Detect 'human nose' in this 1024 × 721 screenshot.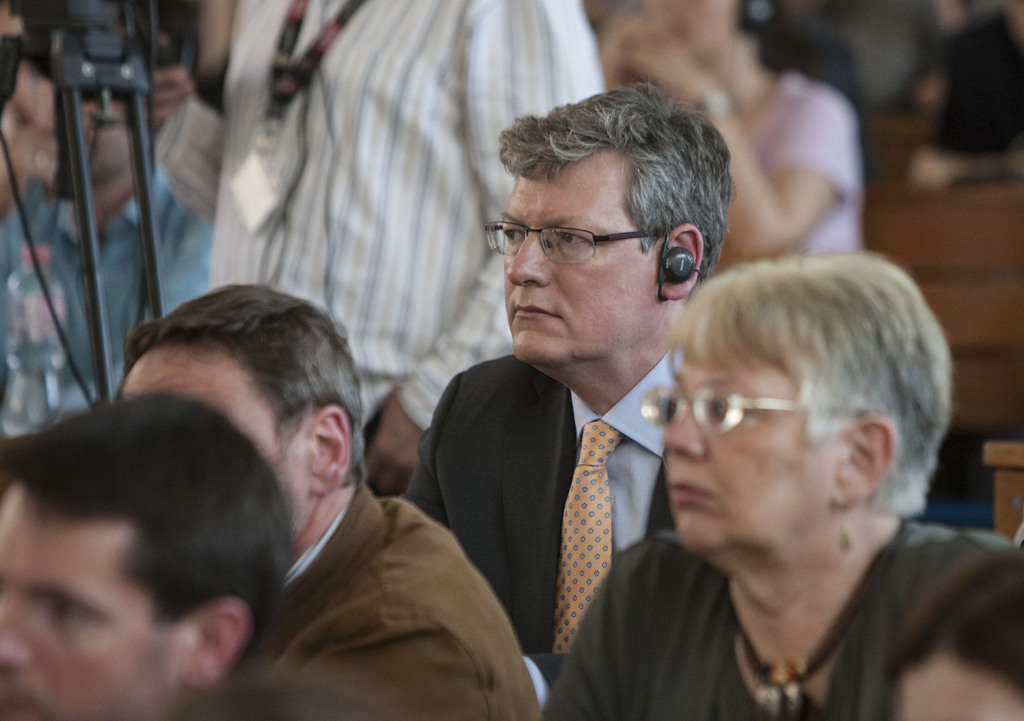
Detection: (662,407,703,460).
